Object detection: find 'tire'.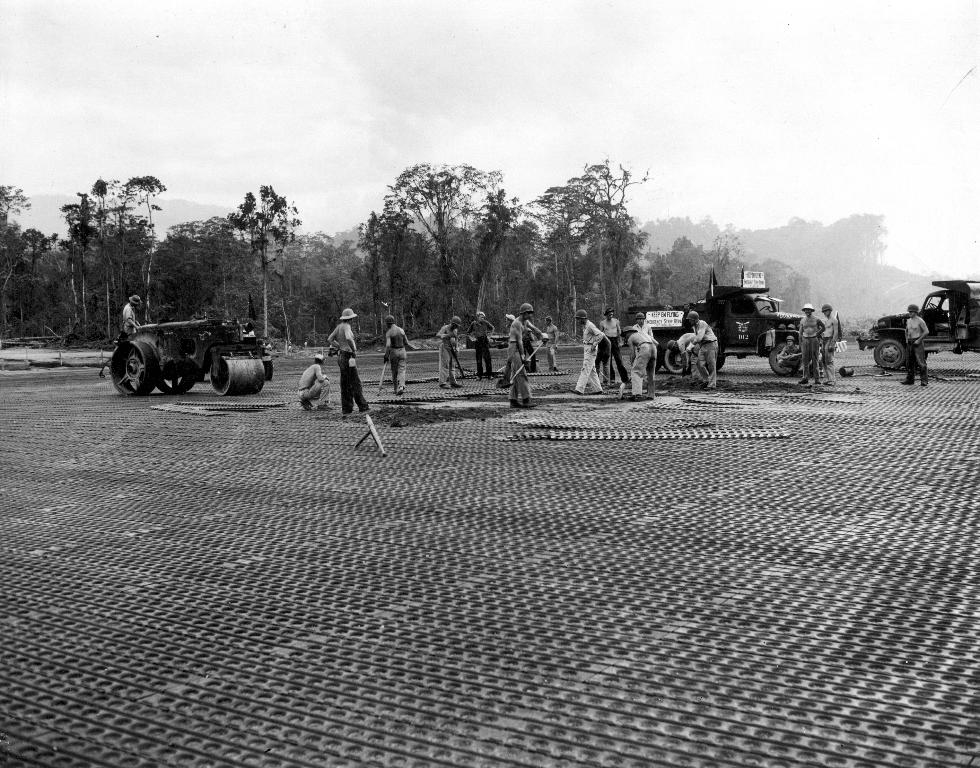
pyautogui.locateOnScreen(764, 346, 790, 372).
